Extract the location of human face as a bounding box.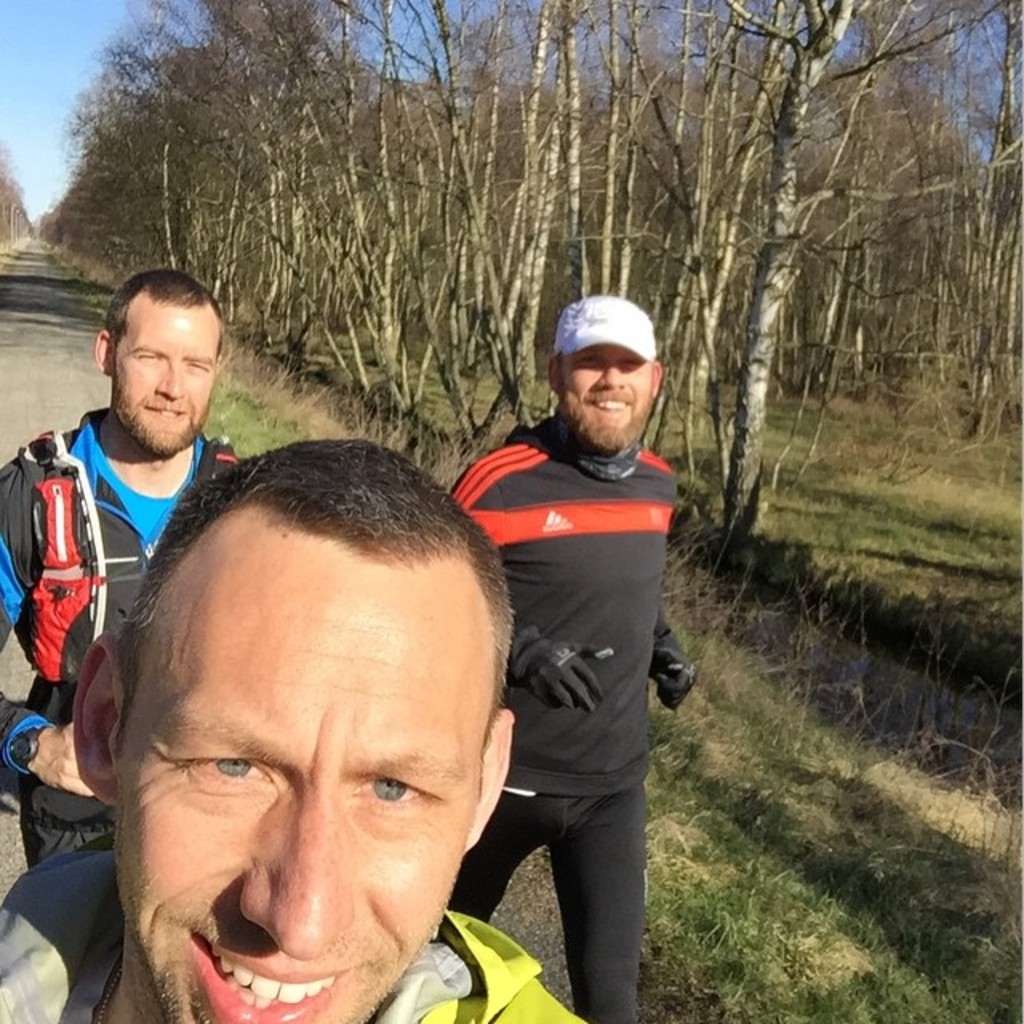
[109,302,219,456].
